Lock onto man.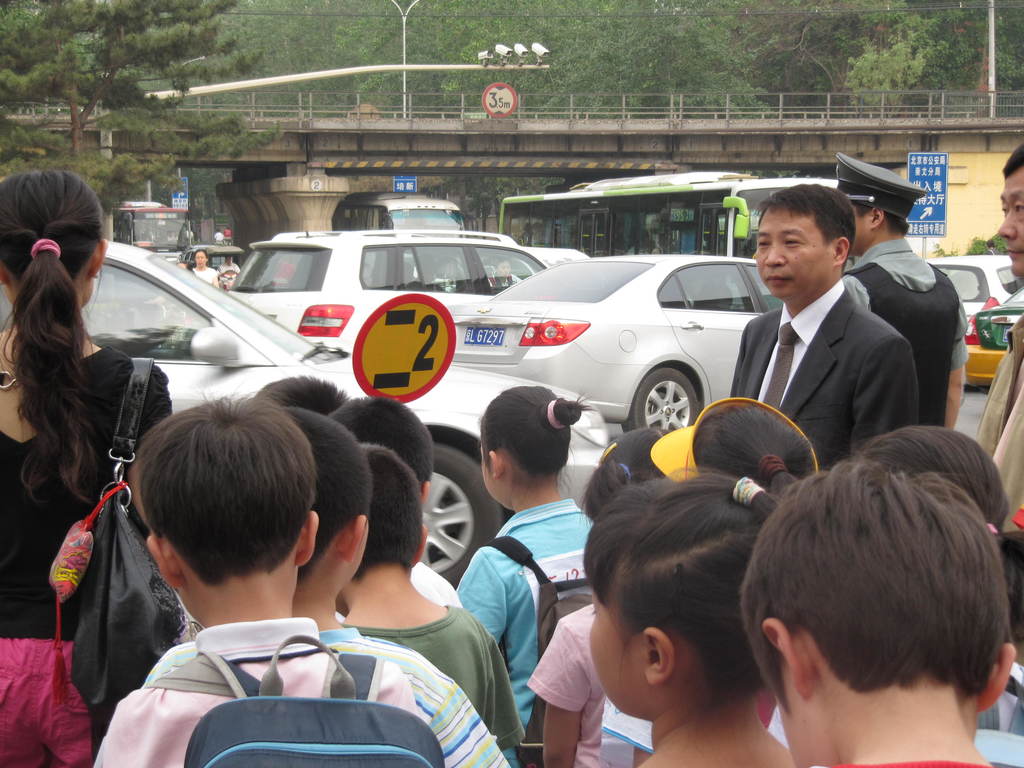
Locked: bbox=(825, 151, 973, 421).
